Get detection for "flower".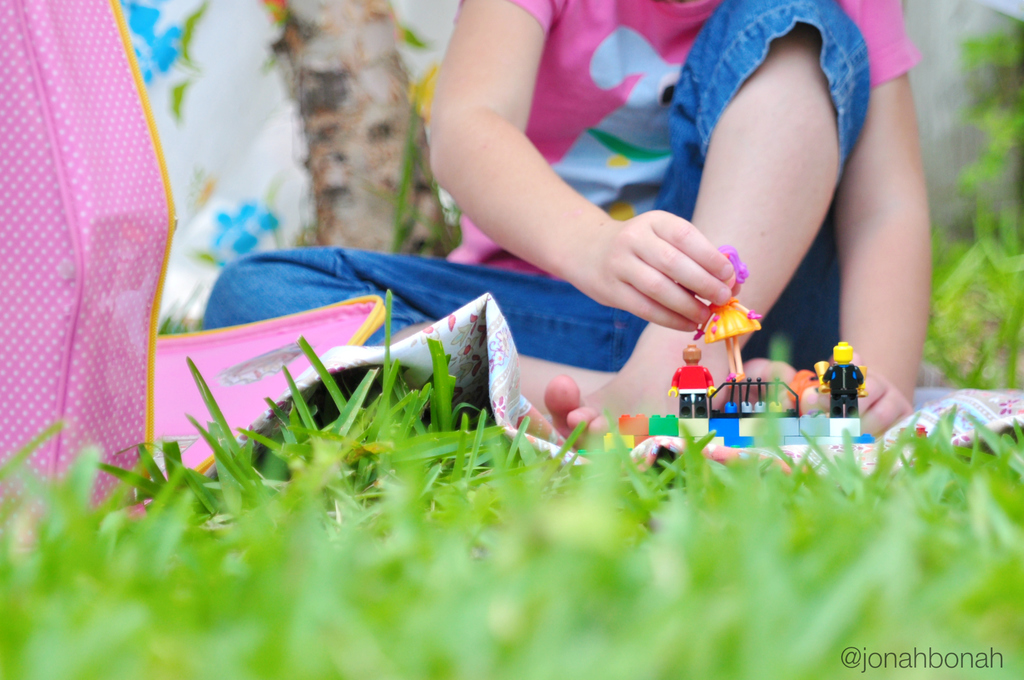
Detection: crop(211, 200, 281, 252).
